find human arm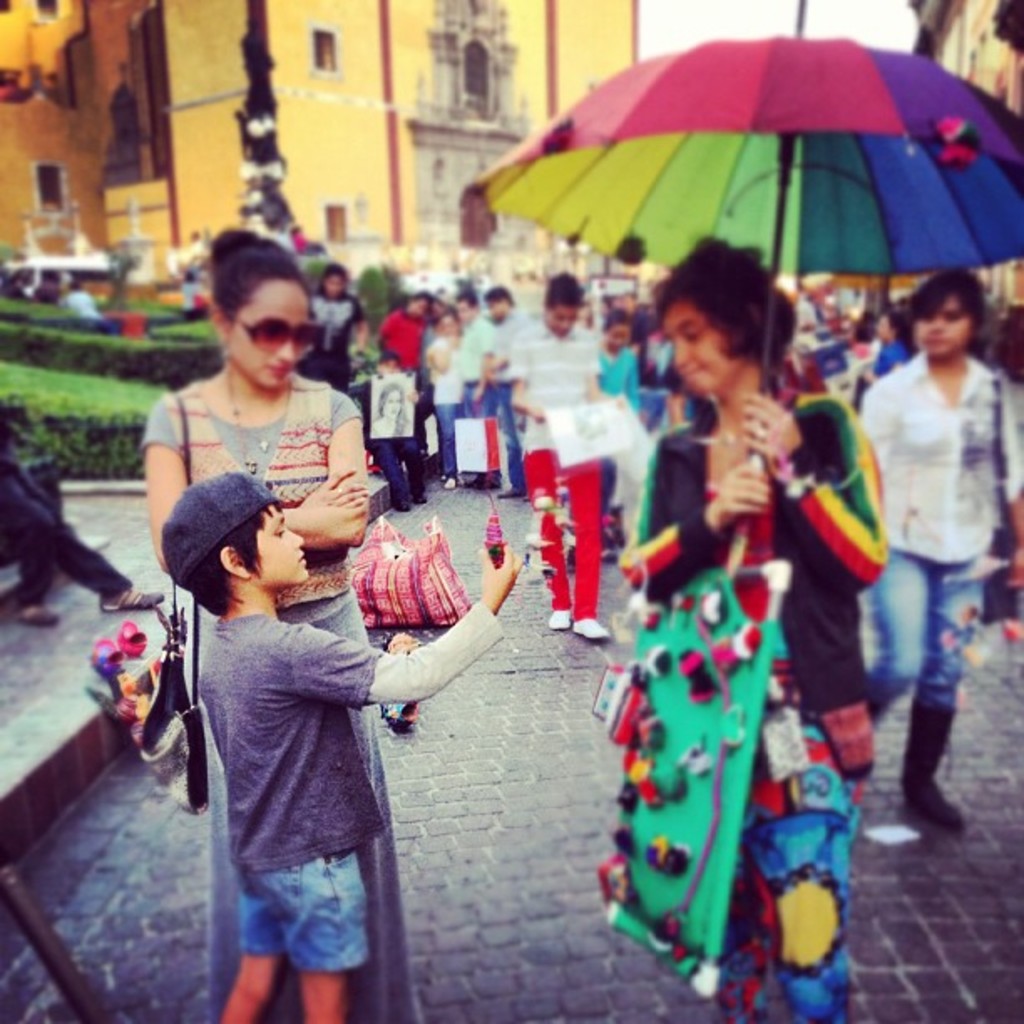
l=577, t=333, r=629, b=408
